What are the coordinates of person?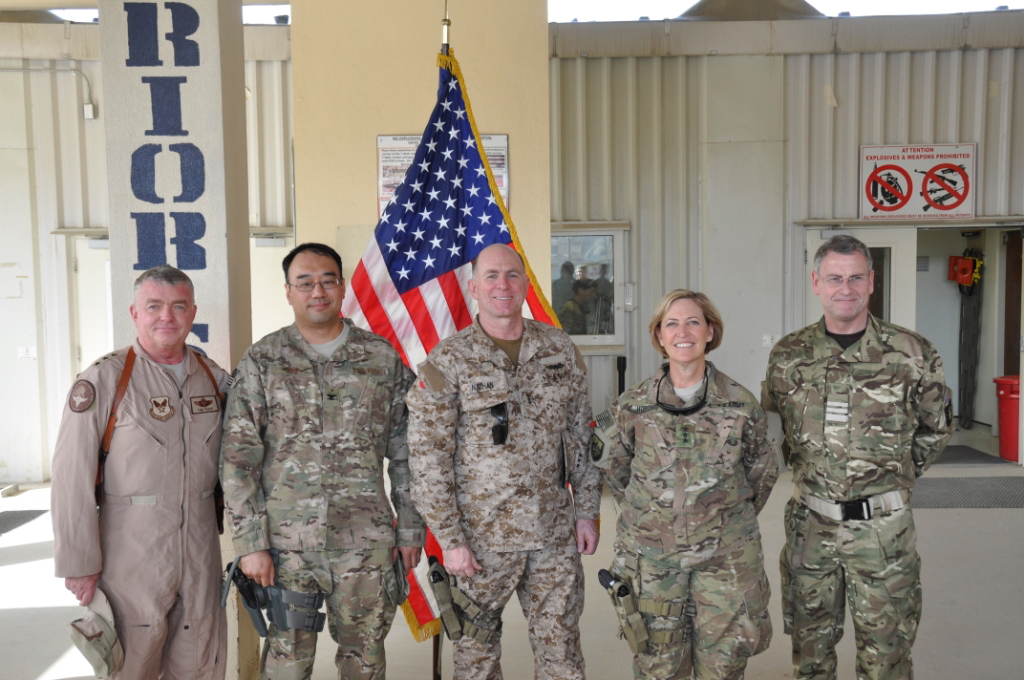
601:286:781:679.
